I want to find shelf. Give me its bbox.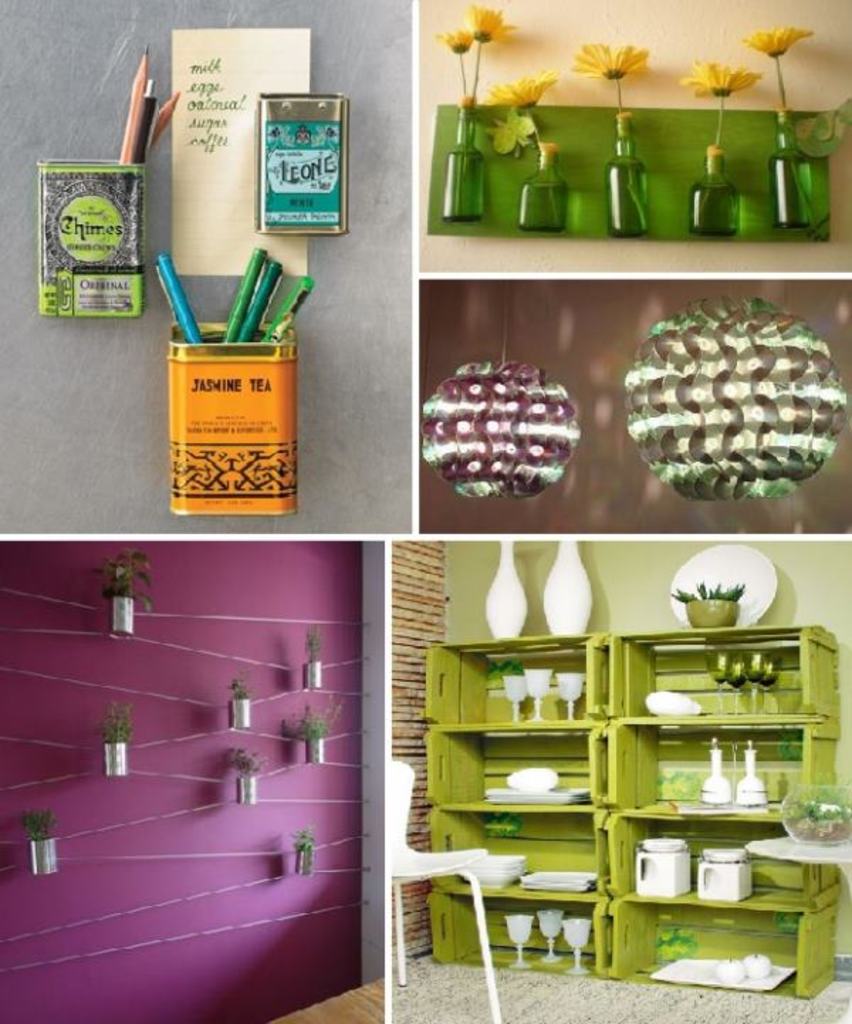
locate(601, 632, 831, 719).
